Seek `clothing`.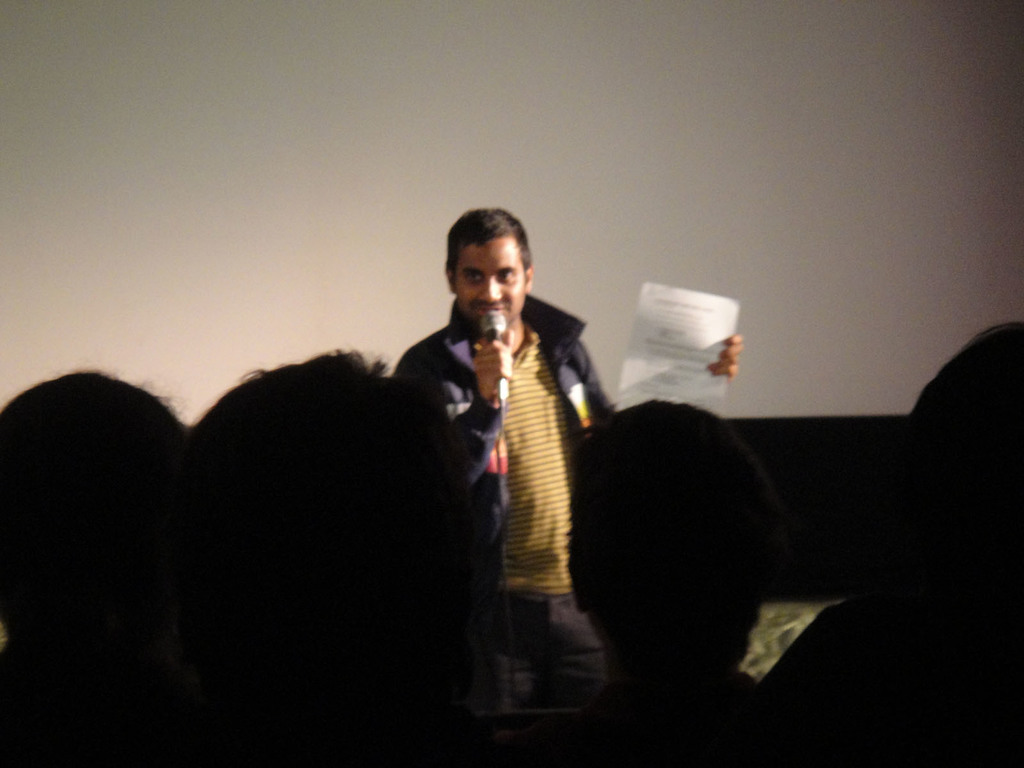
select_region(465, 596, 607, 708).
